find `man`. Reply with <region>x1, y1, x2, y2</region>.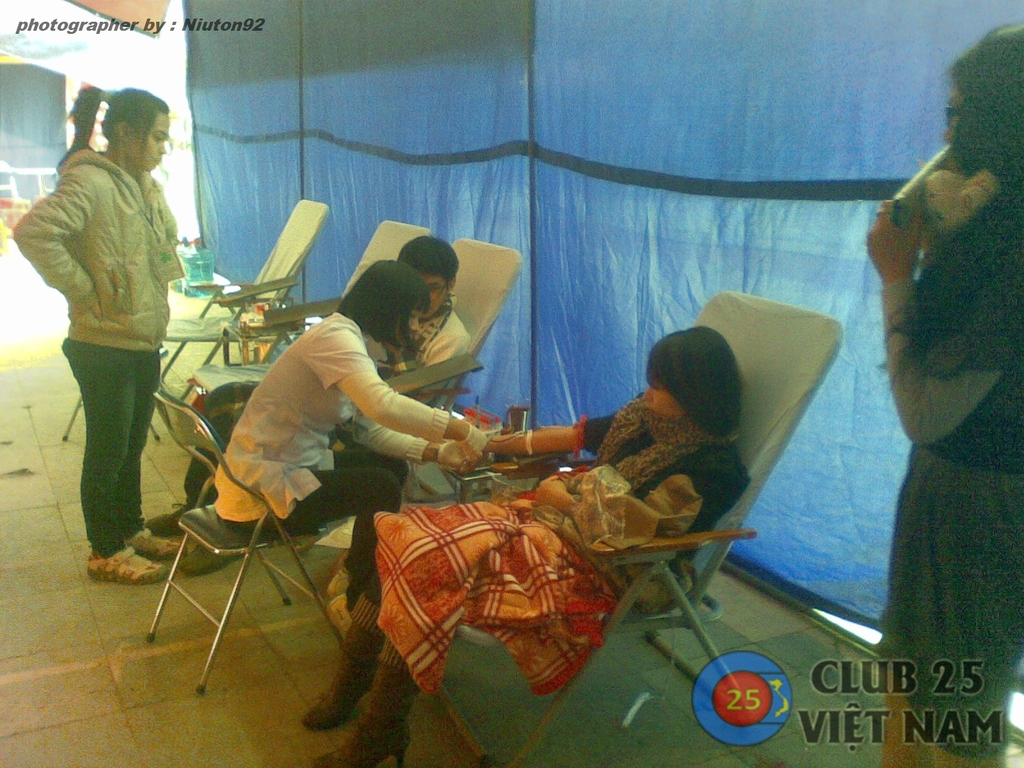
<region>138, 232, 479, 577</region>.
